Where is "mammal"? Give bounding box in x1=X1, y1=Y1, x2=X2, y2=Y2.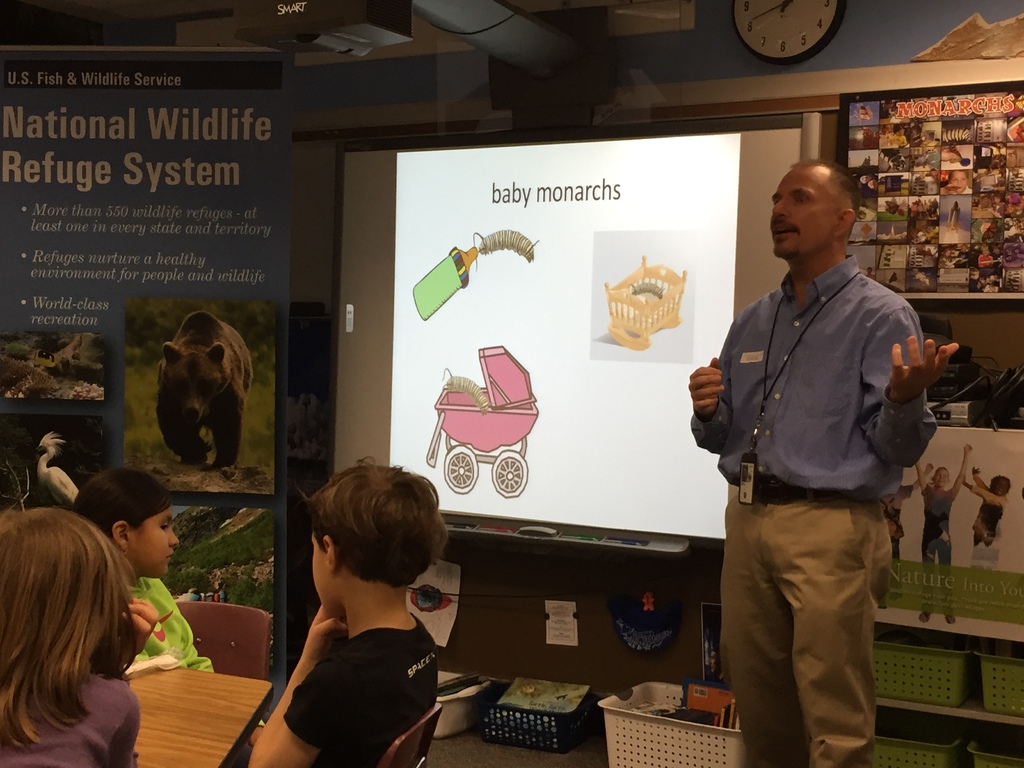
x1=990, y1=193, x2=1005, y2=216.
